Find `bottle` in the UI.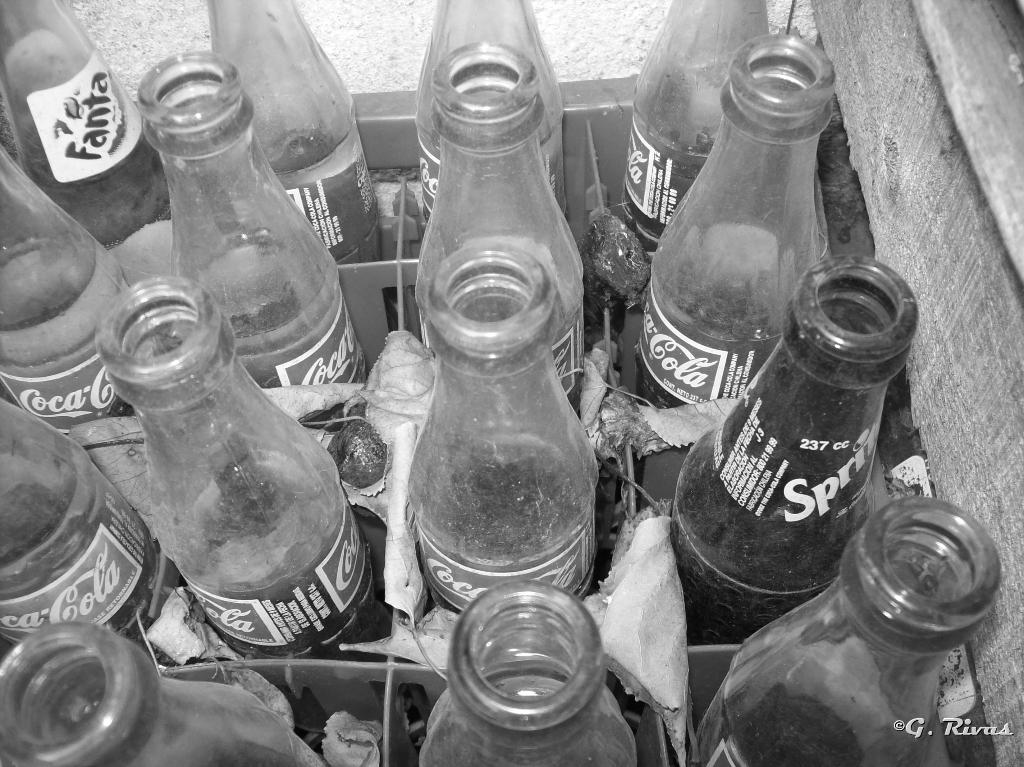
UI element at 88,273,422,747.
